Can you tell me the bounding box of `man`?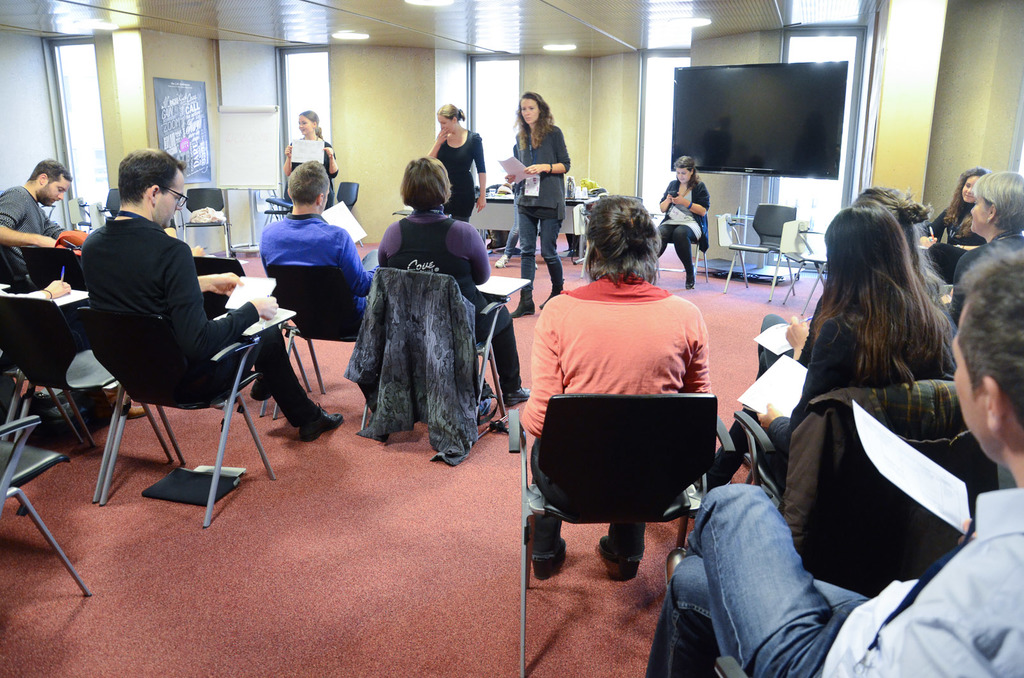
locate(638, 244, 1023, 677).
